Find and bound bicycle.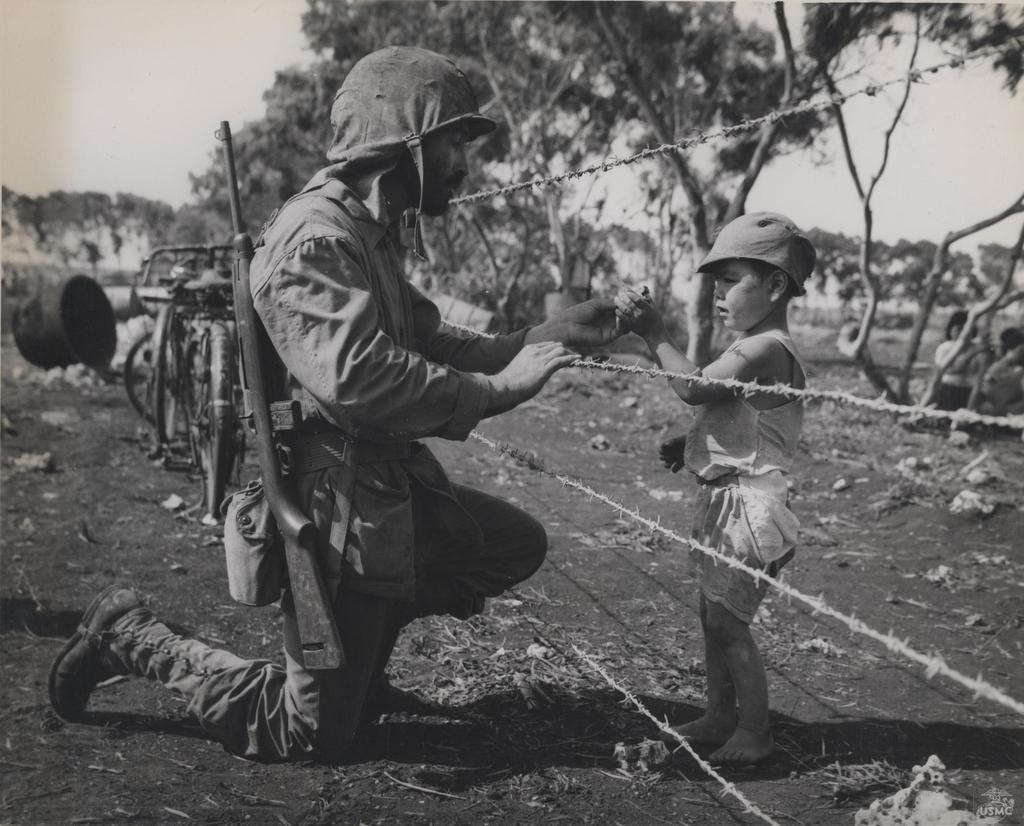
Bound: <bbox>121, 245, 206, 455</bbox>.
